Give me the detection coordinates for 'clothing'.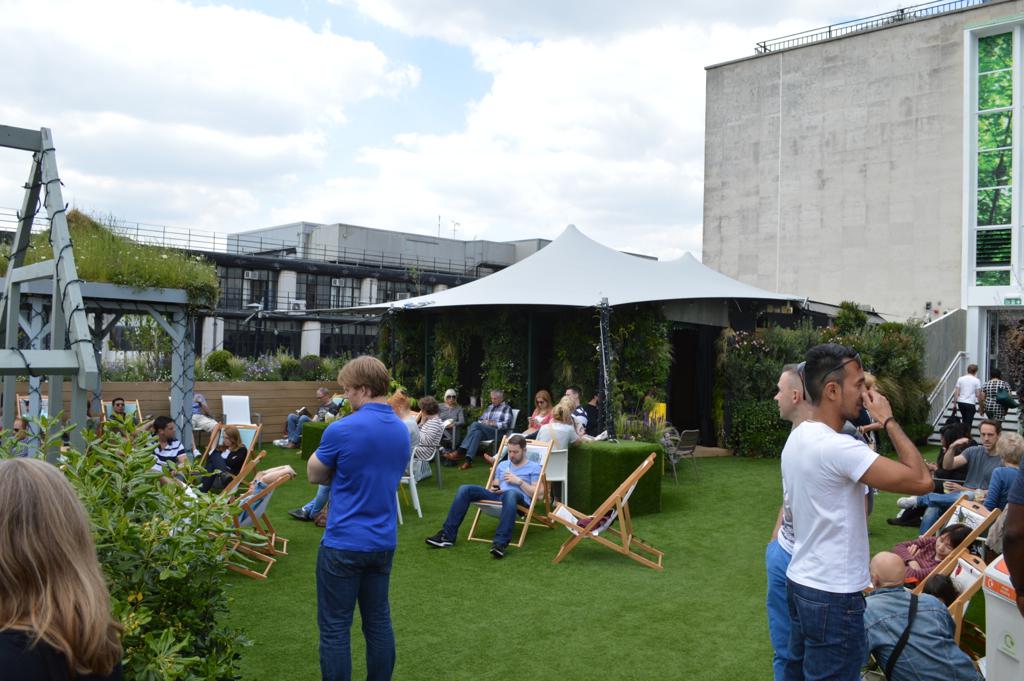
locate(107, 409, 140, 435).
